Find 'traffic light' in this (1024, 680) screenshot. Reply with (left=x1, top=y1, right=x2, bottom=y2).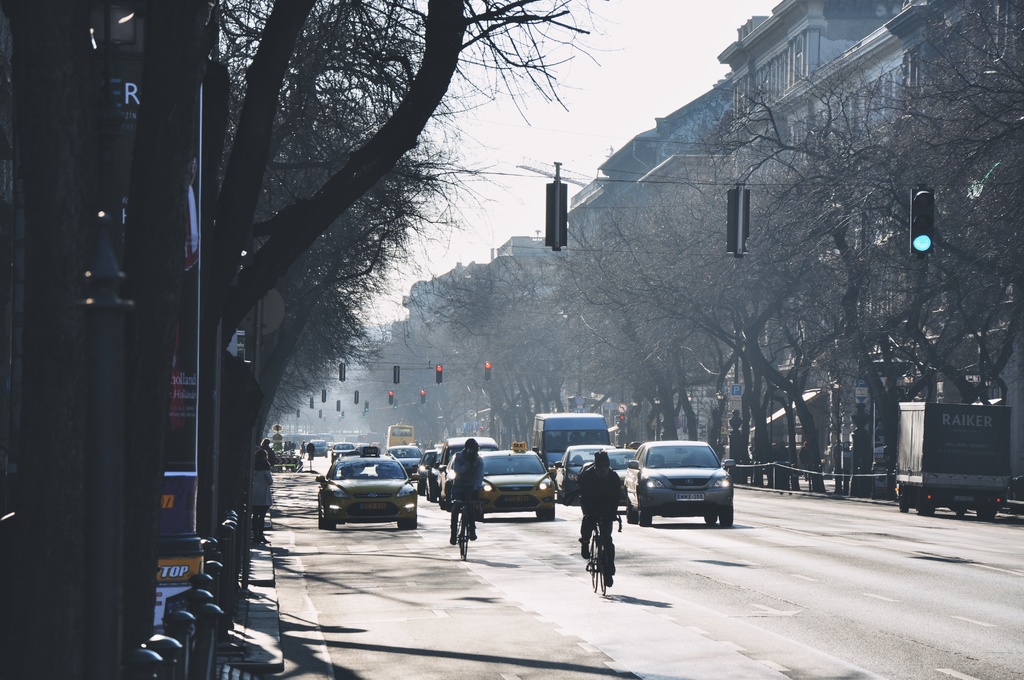
(left=420, top=387, right=426, bottom=406).
